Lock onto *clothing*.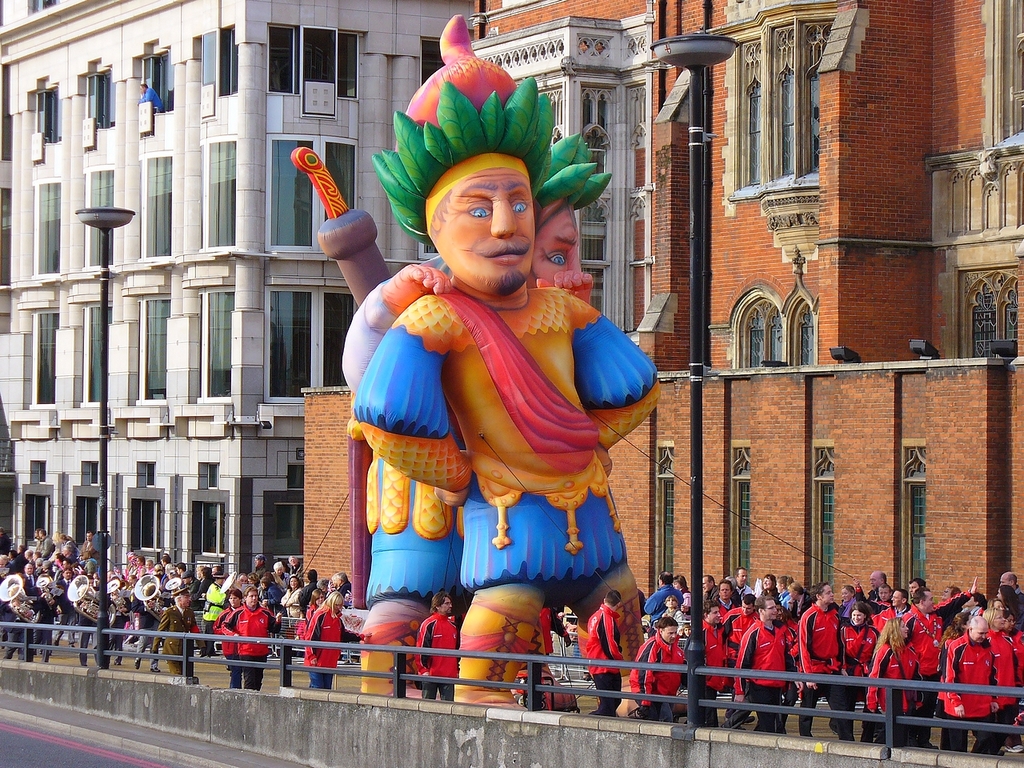
Locked: <box>221,606,278,688</box>.
